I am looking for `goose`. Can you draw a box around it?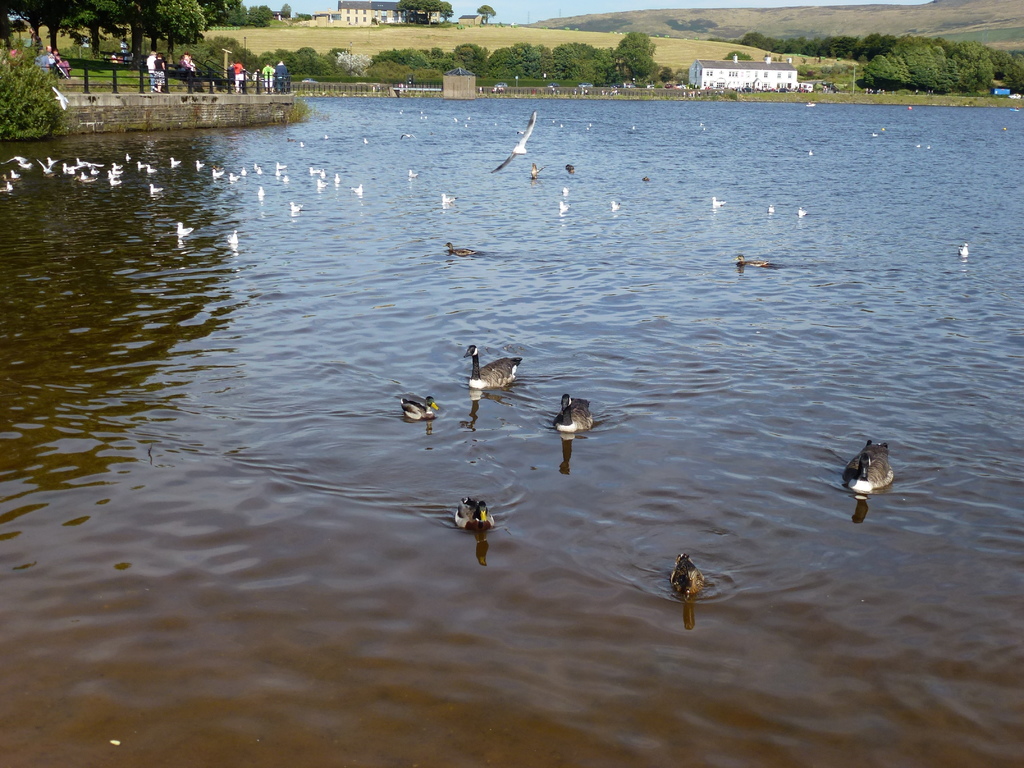
Sure, the bounding box is 465,348,526,390.
